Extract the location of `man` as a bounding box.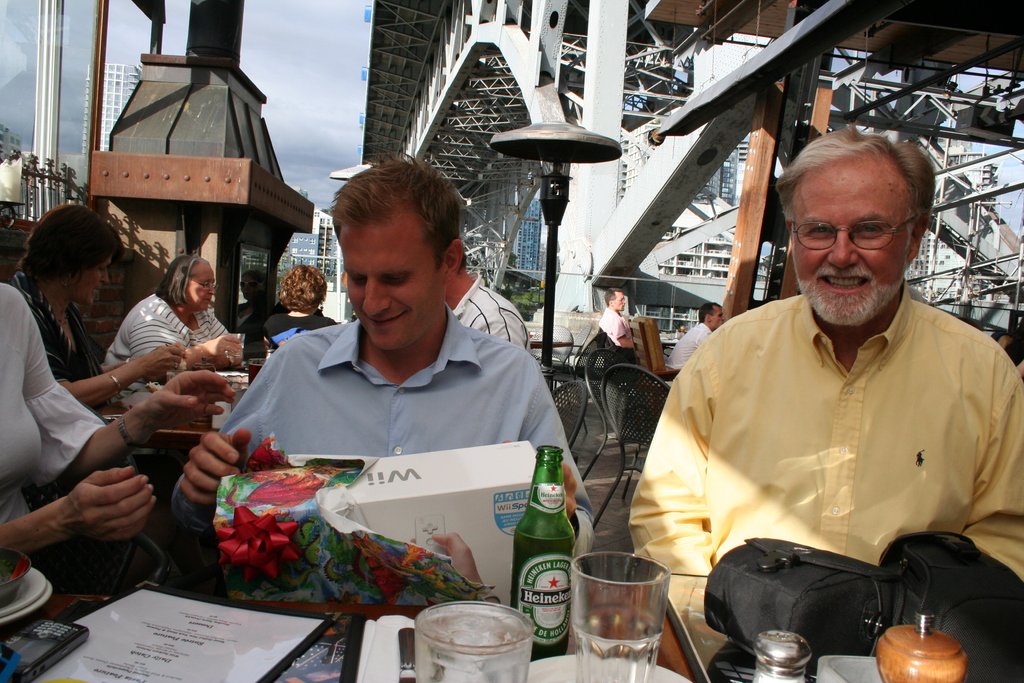
pyautogui.locateOnScreen(600, 286, 634, 350).
